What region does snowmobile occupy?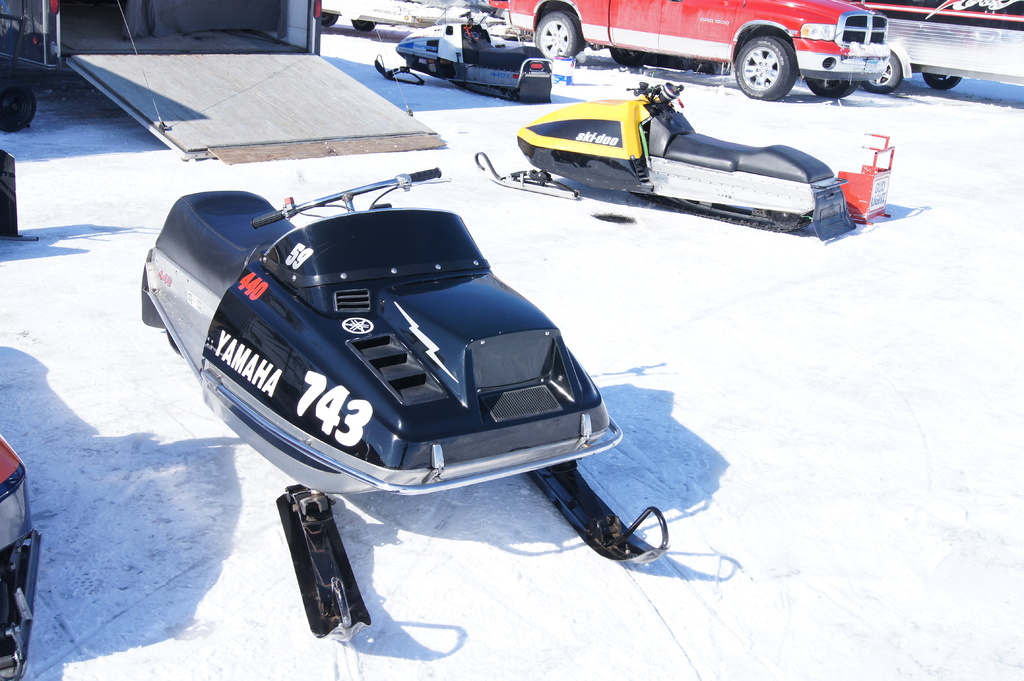
x1=137 y1=164 x2=673 y2=639.
